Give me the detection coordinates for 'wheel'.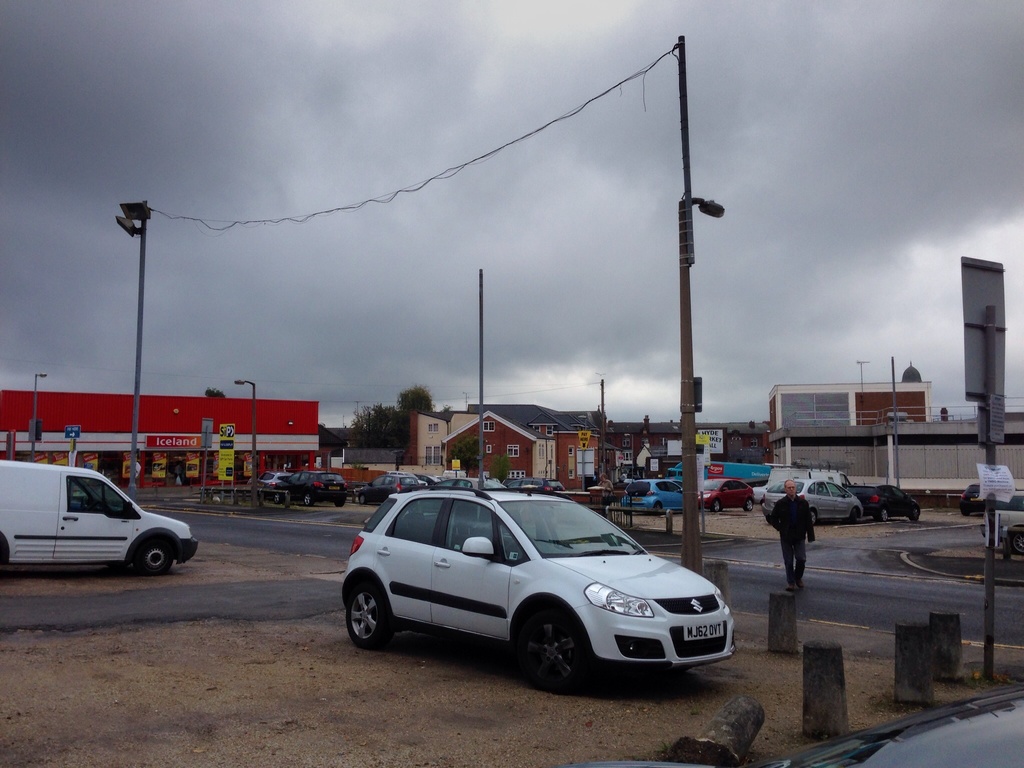
region(912, 510, 918, 524).
